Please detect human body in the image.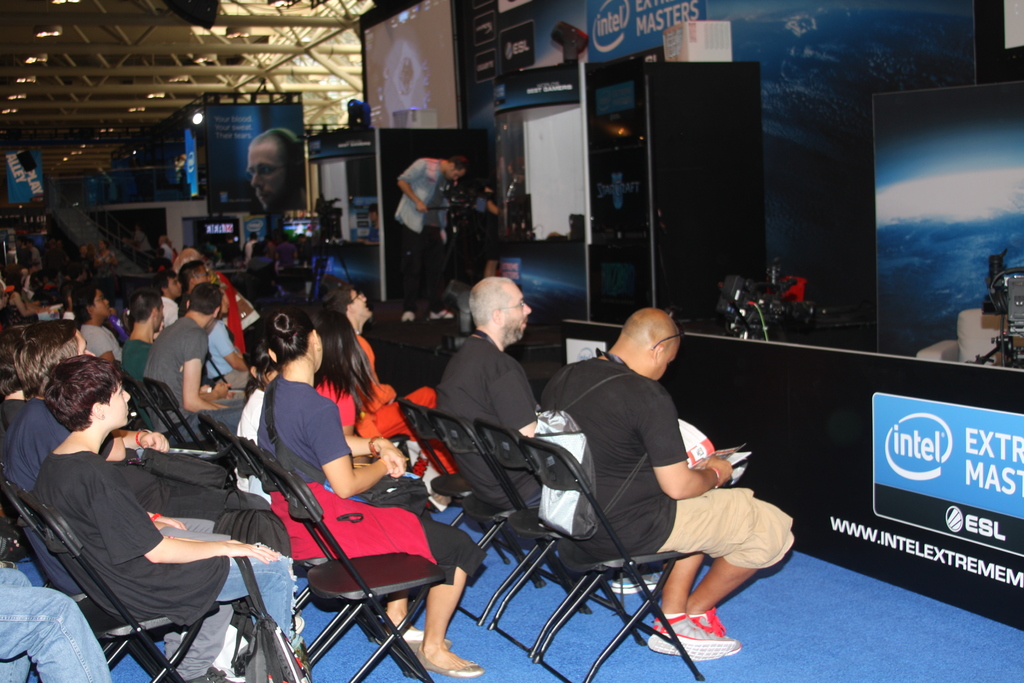
(246, 228, 256, 266).
